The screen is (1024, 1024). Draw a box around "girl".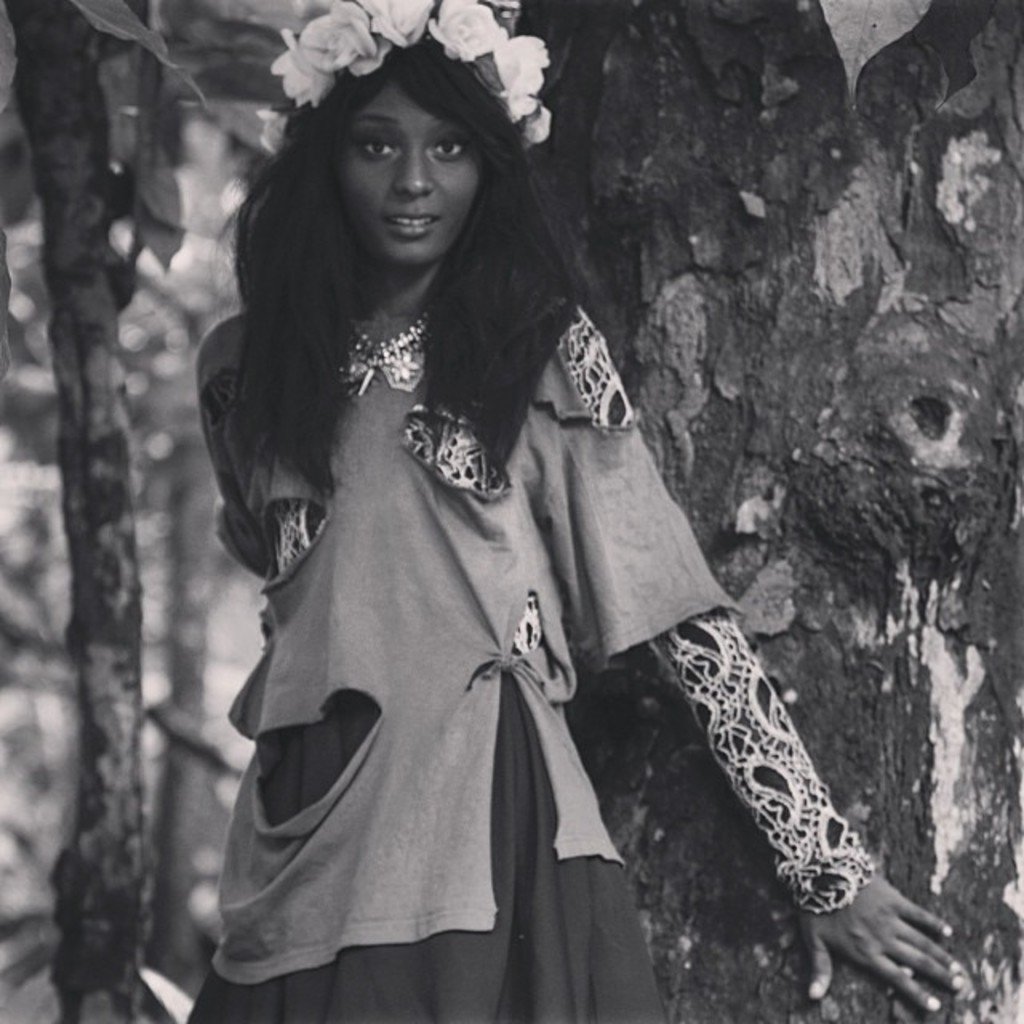
[192,0,970,1022].
